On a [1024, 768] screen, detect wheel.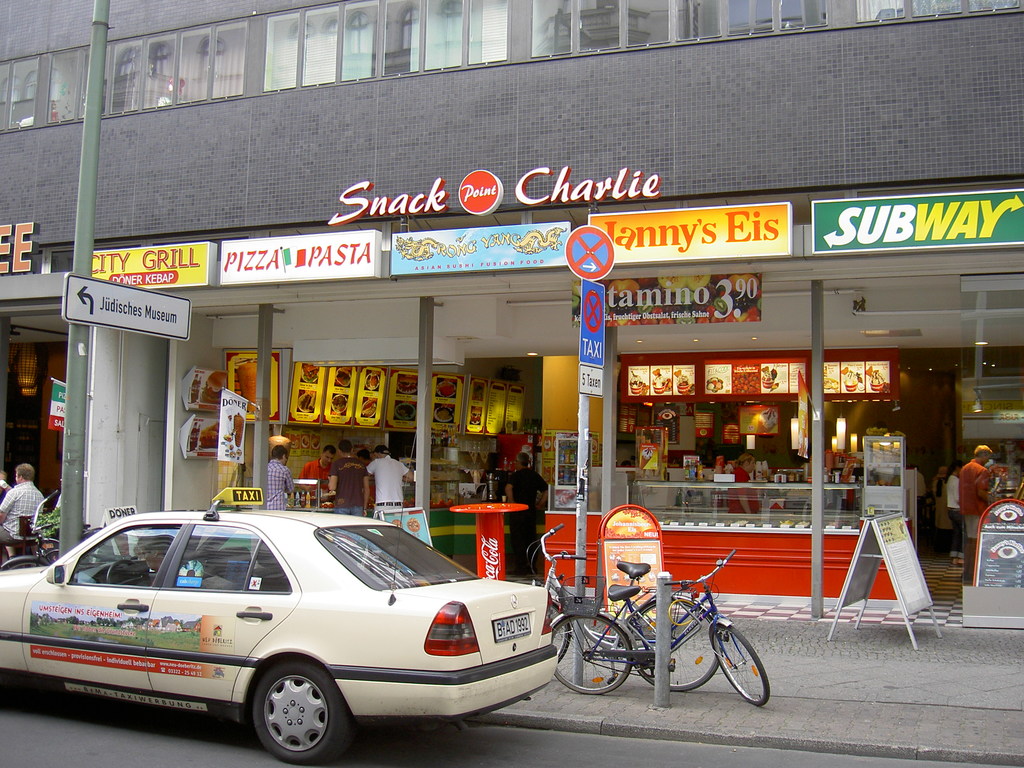
[x1=106, y1=559, x2=149, y2=593].
